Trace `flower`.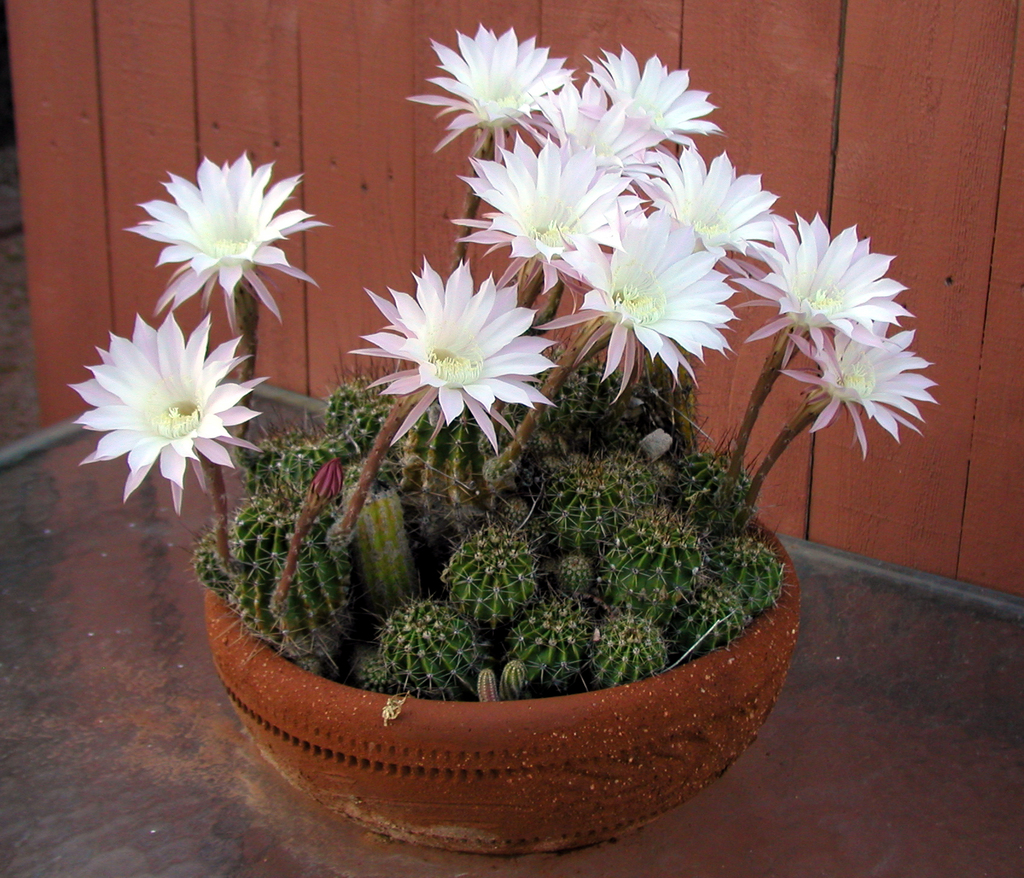
Traced to 639 145 787 264.
